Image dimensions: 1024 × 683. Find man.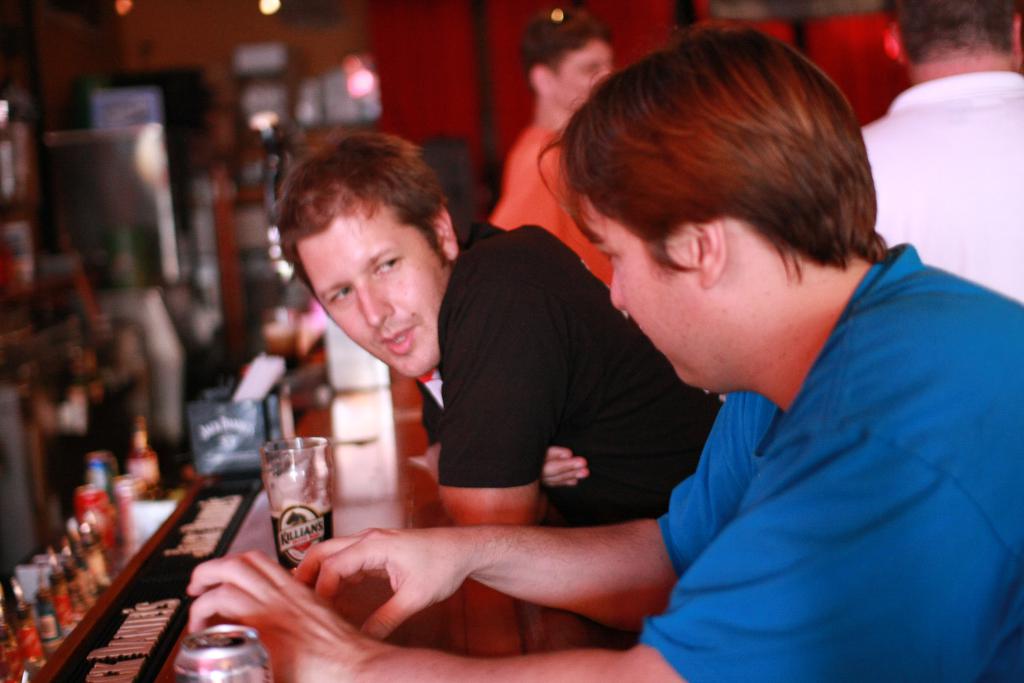
(x1=267, y1=115, x2=719, y2=559).
